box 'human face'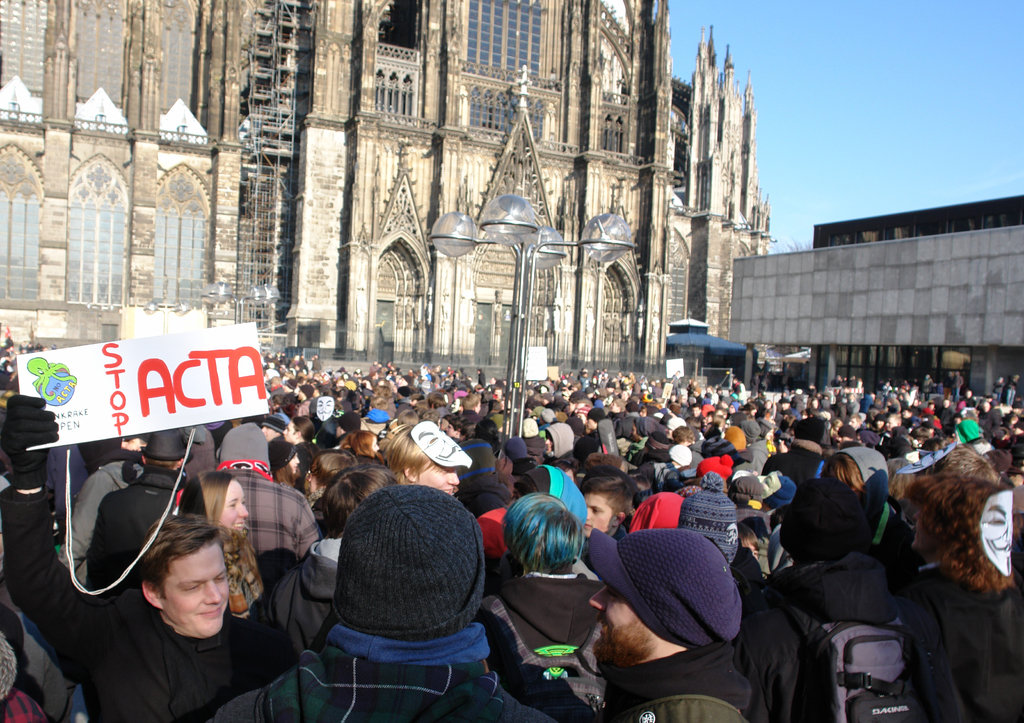
[x1=427, y1=461, x2=456, y2=491]
